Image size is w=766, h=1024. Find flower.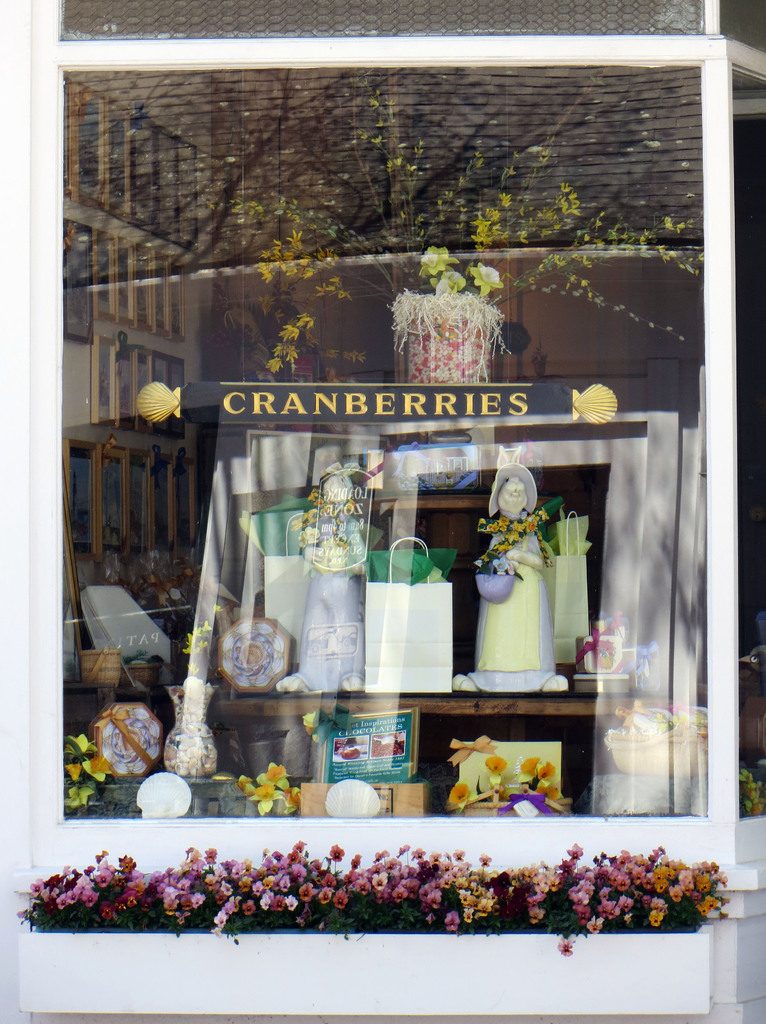
421, 239, 457, 278.
